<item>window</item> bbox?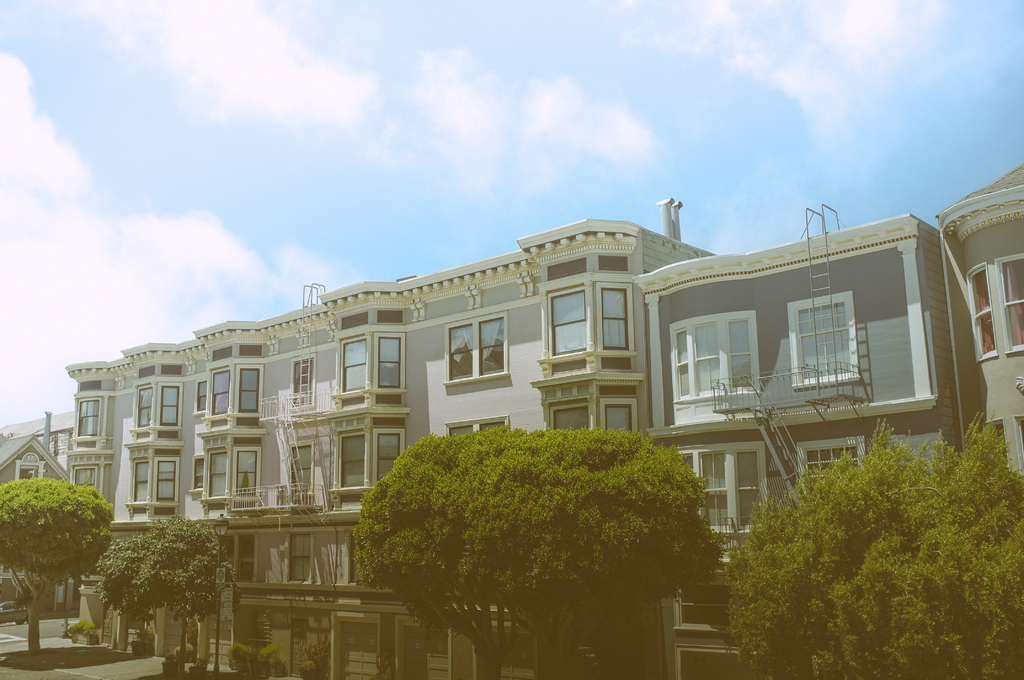
[194,375,207,415]
